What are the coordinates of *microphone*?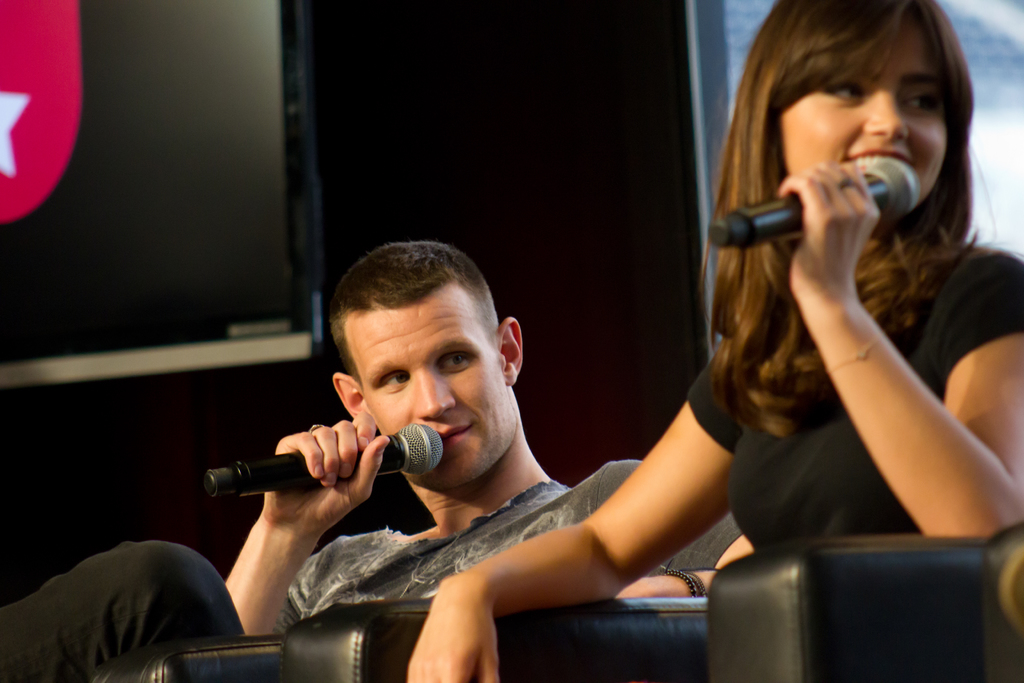
{"left": 706, "top": 152, "right": 922, "bottom": 253}.
